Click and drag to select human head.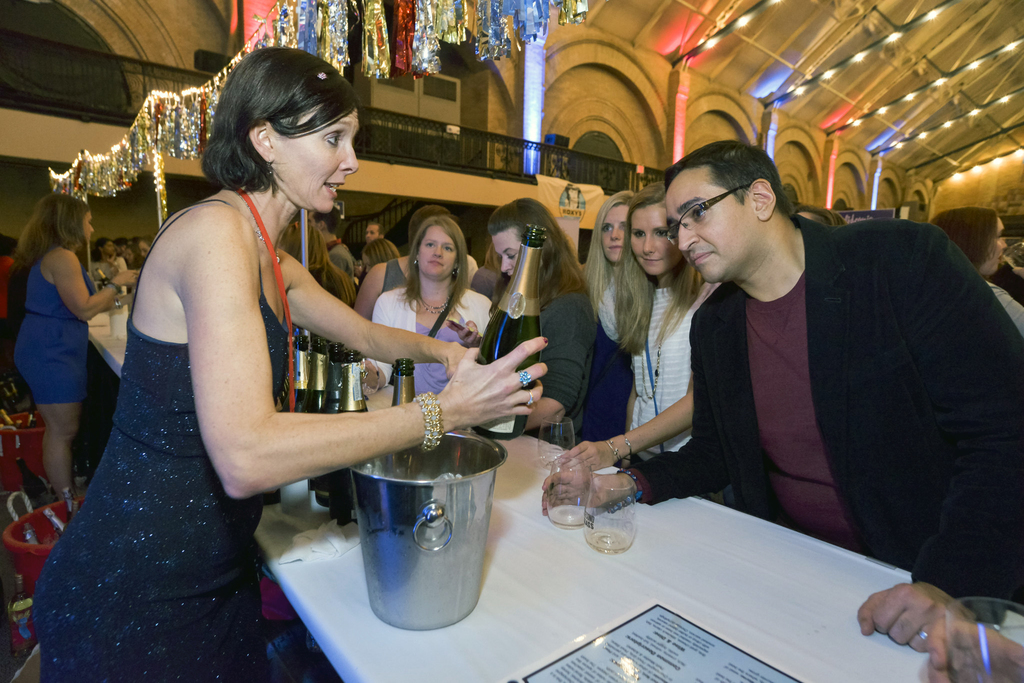
Selection: 405, 206, 454, 238.
